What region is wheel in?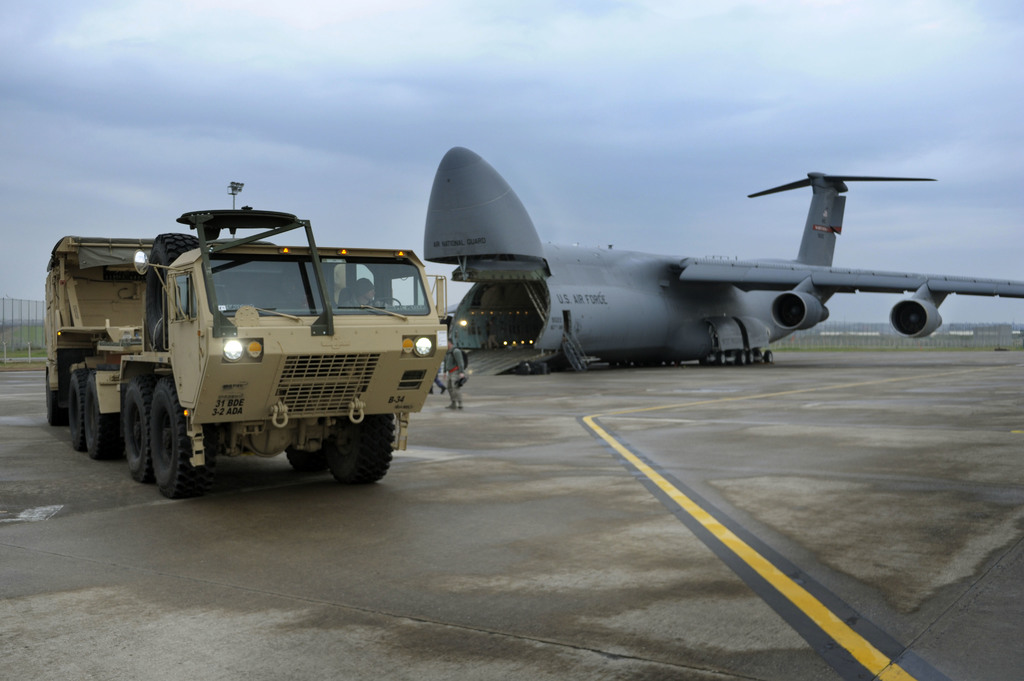
[left=286, top=435, right=330, bottom=476].
